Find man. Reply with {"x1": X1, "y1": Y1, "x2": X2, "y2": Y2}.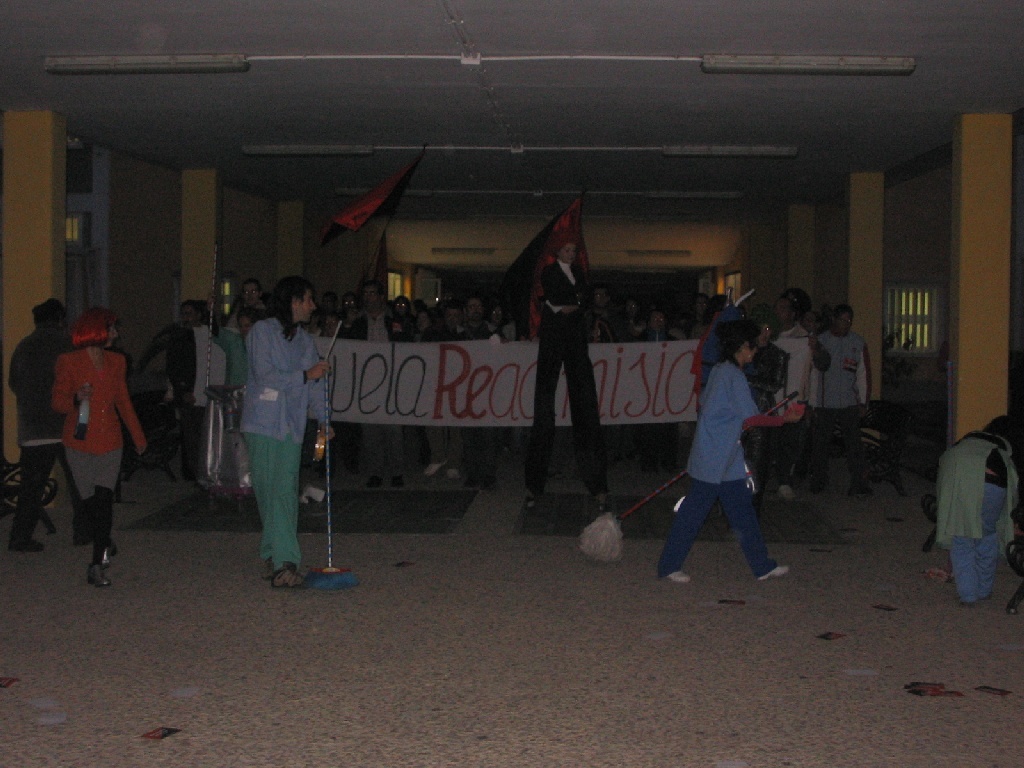
{"x1": 441, "y1": 298, "x2": 500, "y2": 490}.
